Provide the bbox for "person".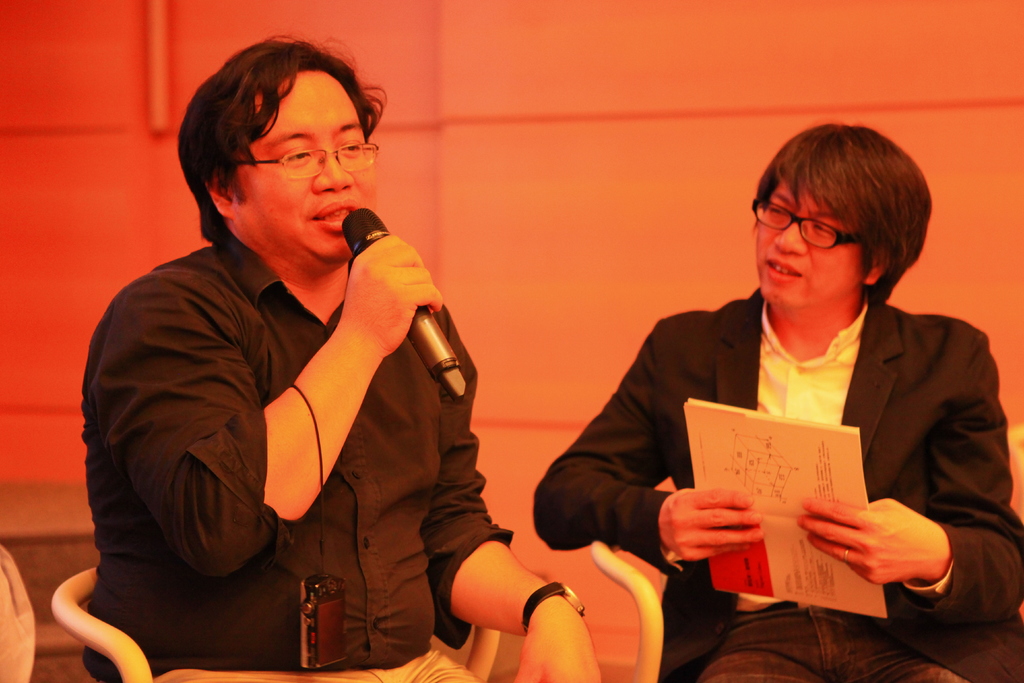
(77,34,600,682).
